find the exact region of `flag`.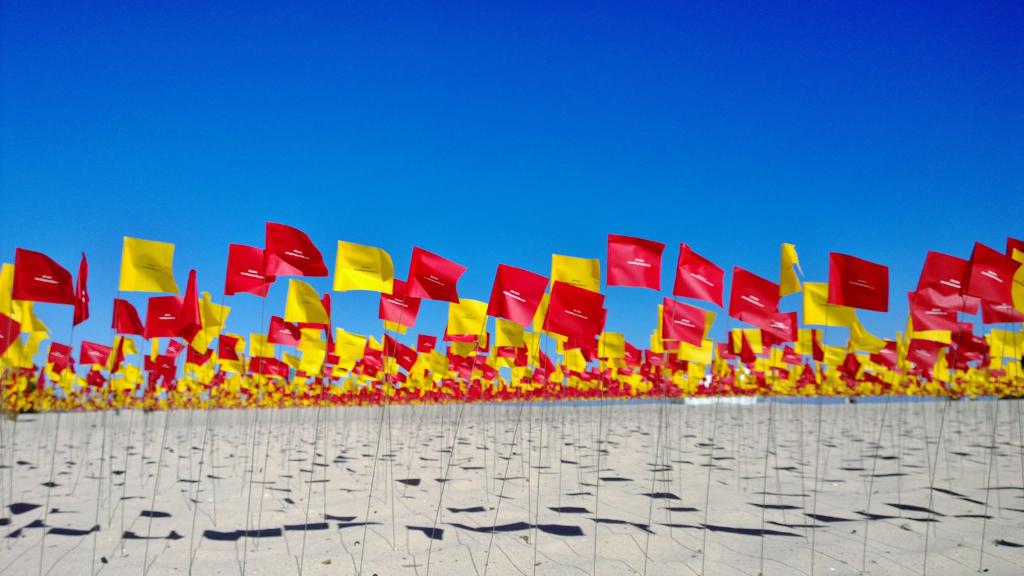
Exact region: select_region(661, 288, 710, 335).
